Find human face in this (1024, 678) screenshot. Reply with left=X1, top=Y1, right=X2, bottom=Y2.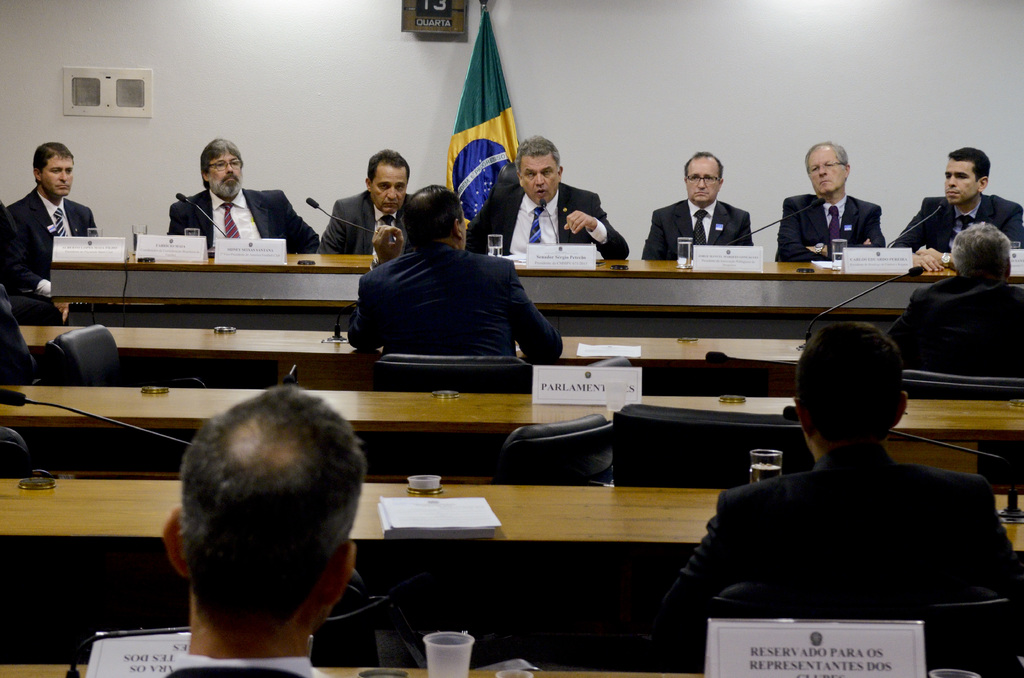
left=811, top=140, right=846, bottom=199.
